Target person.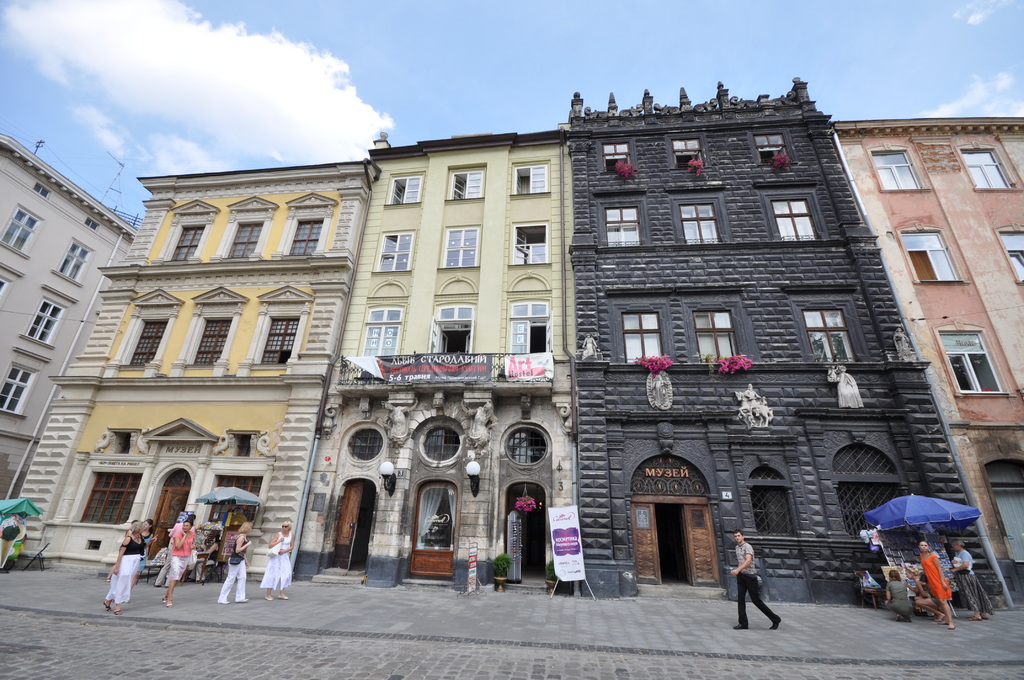
Target region: locate(260, 519, 292, 598).
